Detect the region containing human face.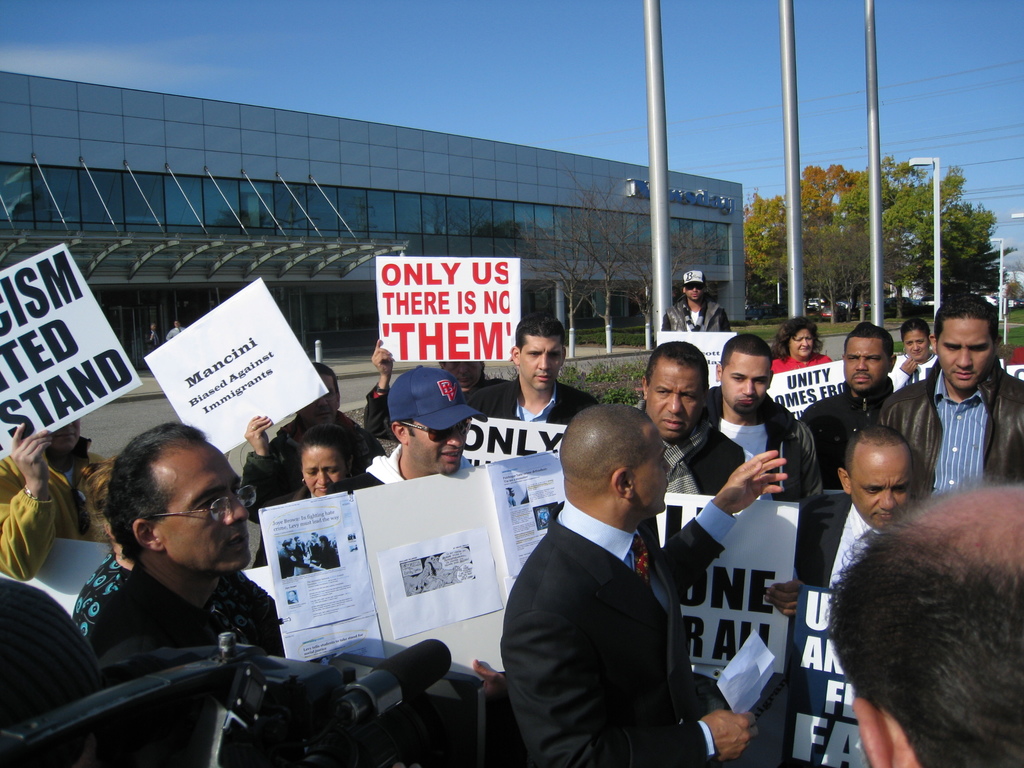
(844, 337, 889, 391).
